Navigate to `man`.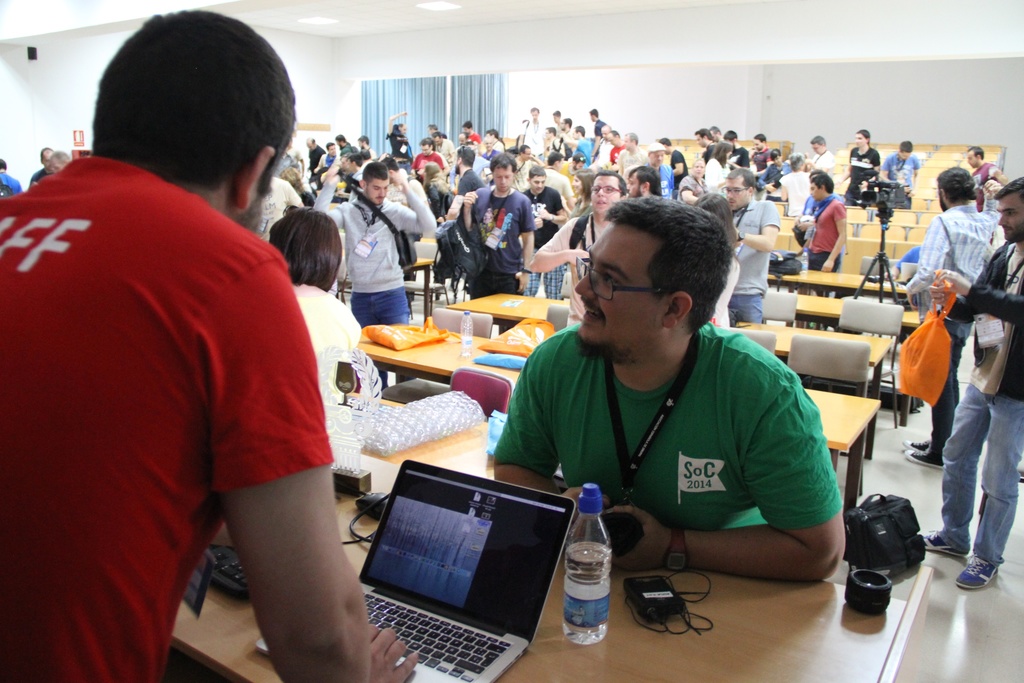
Navigation target: left=550, top=110, right=563, bottom=128.
